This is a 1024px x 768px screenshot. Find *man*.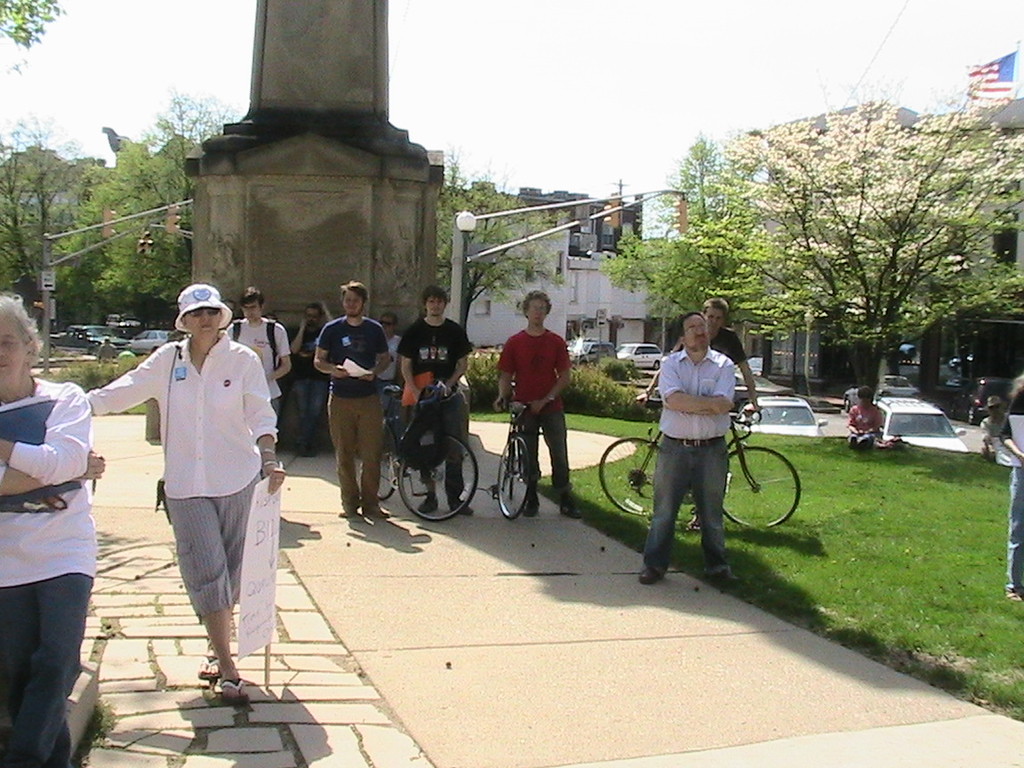
Bounding box: bbox(110, 276, 282, 716).
